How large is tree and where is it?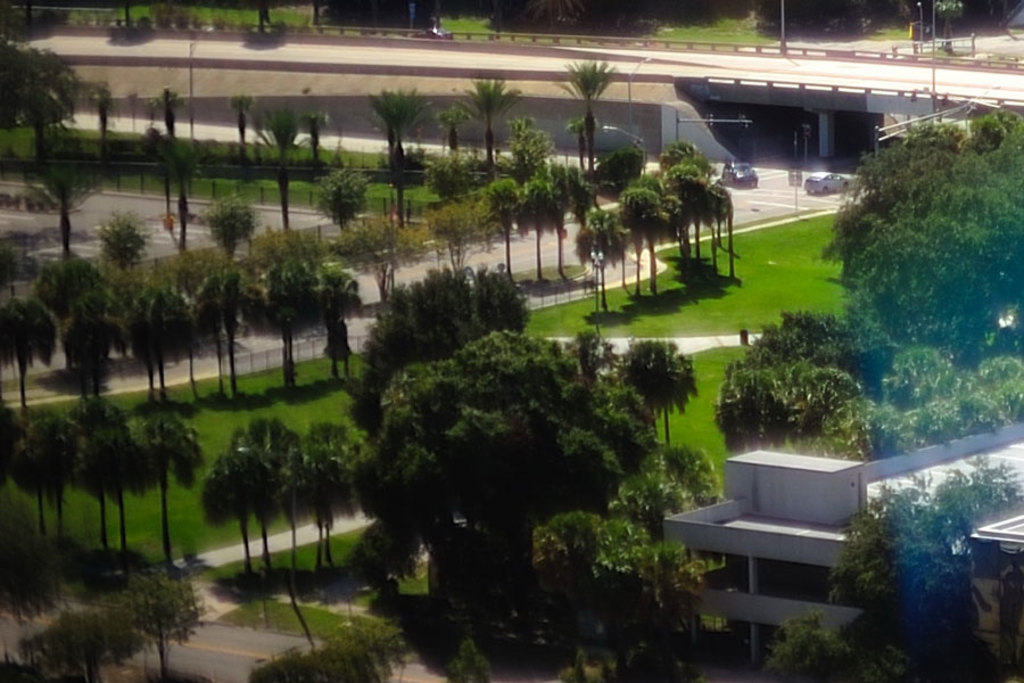
Bounding box: left=755, top=447, right=1023, bottom=682.
